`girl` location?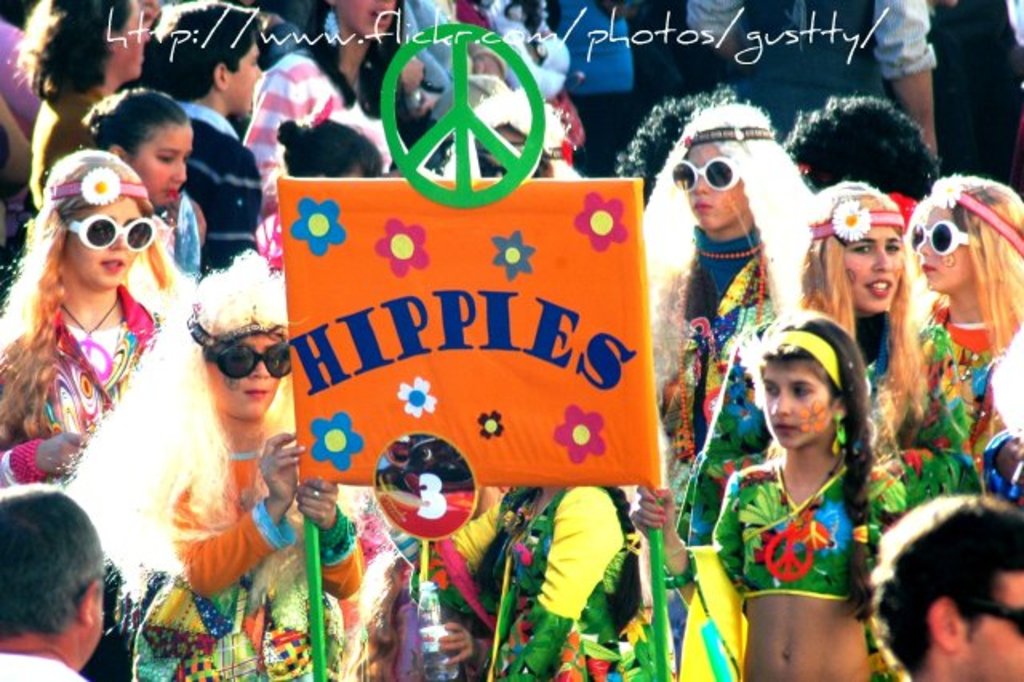
(x1=626, y1=312, x2=906, y2=680)
